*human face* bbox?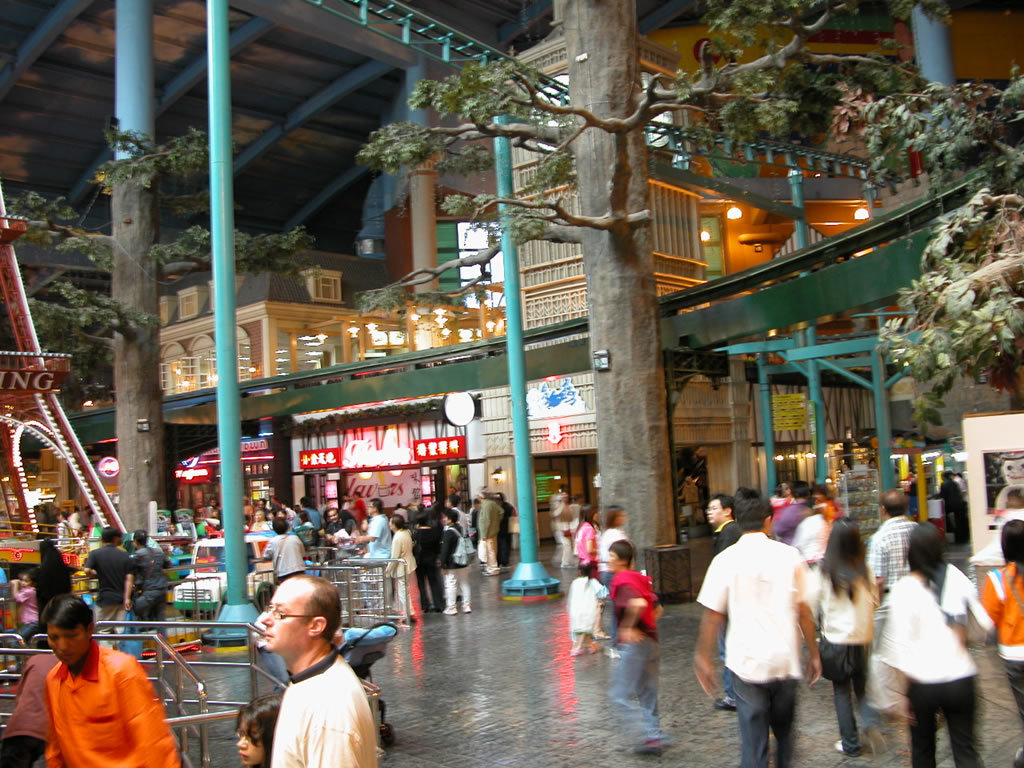
(706,497,723,529)
